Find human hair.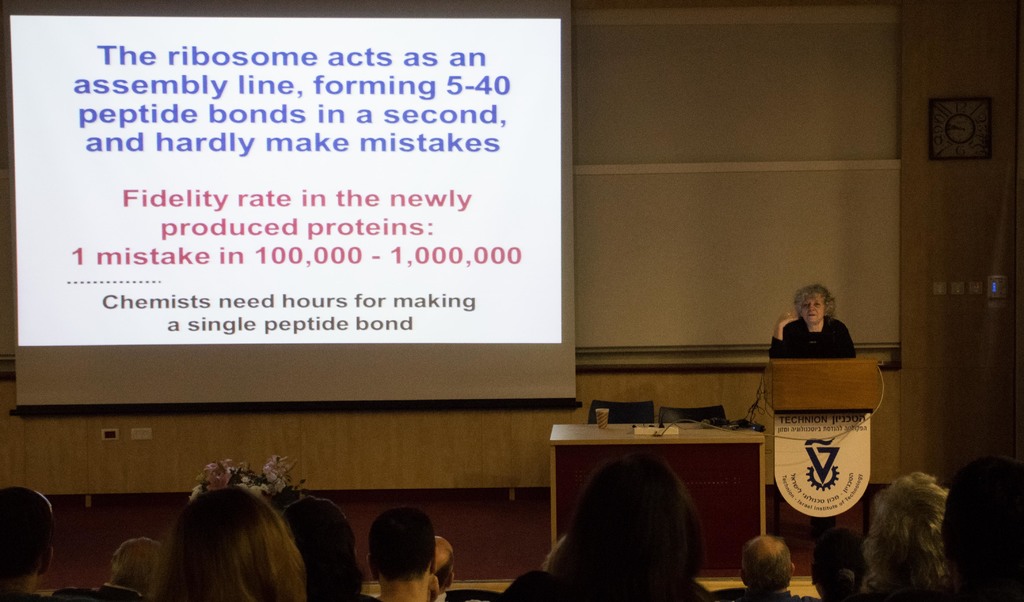
{"x1": 863, "y1": 469, "x2": 945, "y2": 601}.
